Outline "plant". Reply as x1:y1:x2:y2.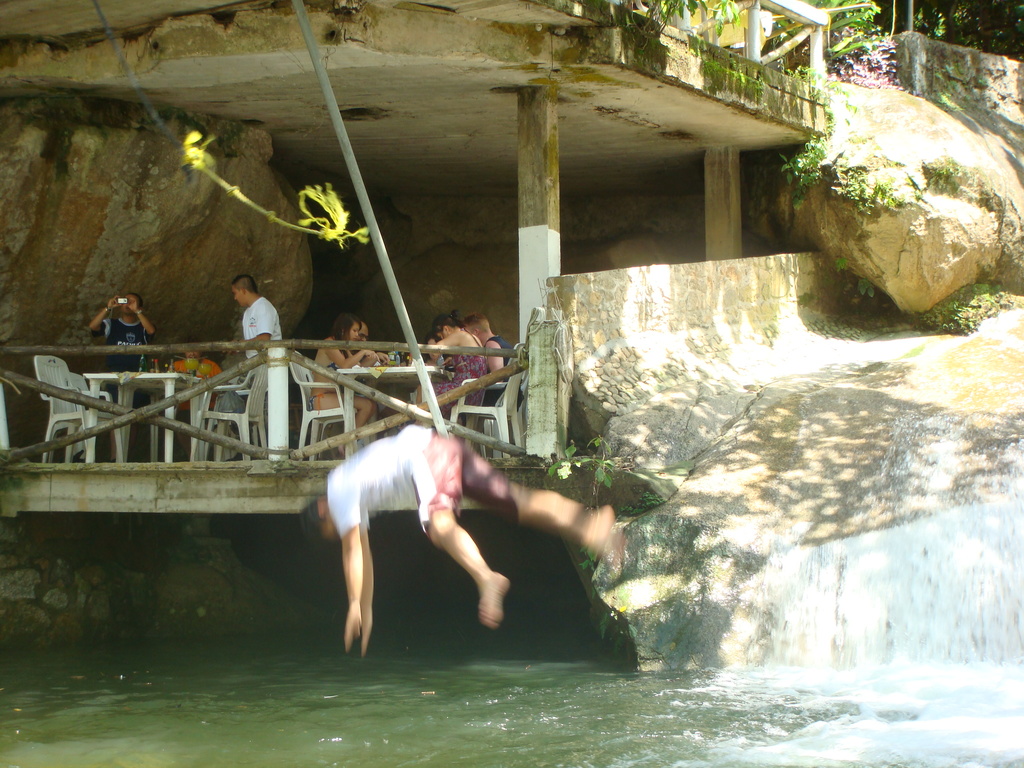
620:0:1023:129.
